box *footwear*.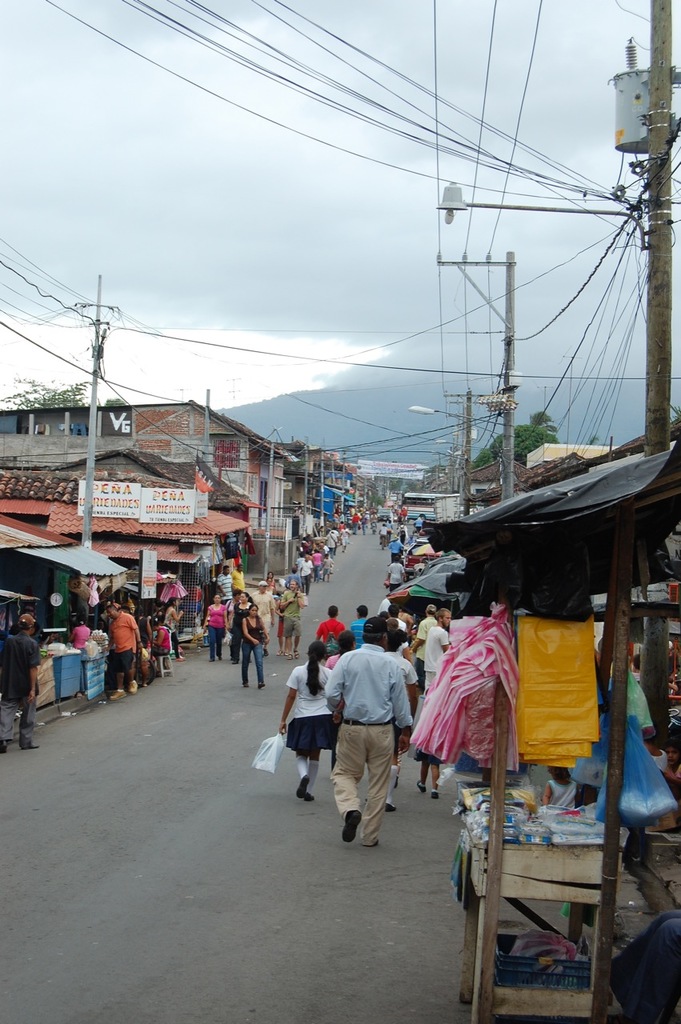
(302, 794, 307, 799).
